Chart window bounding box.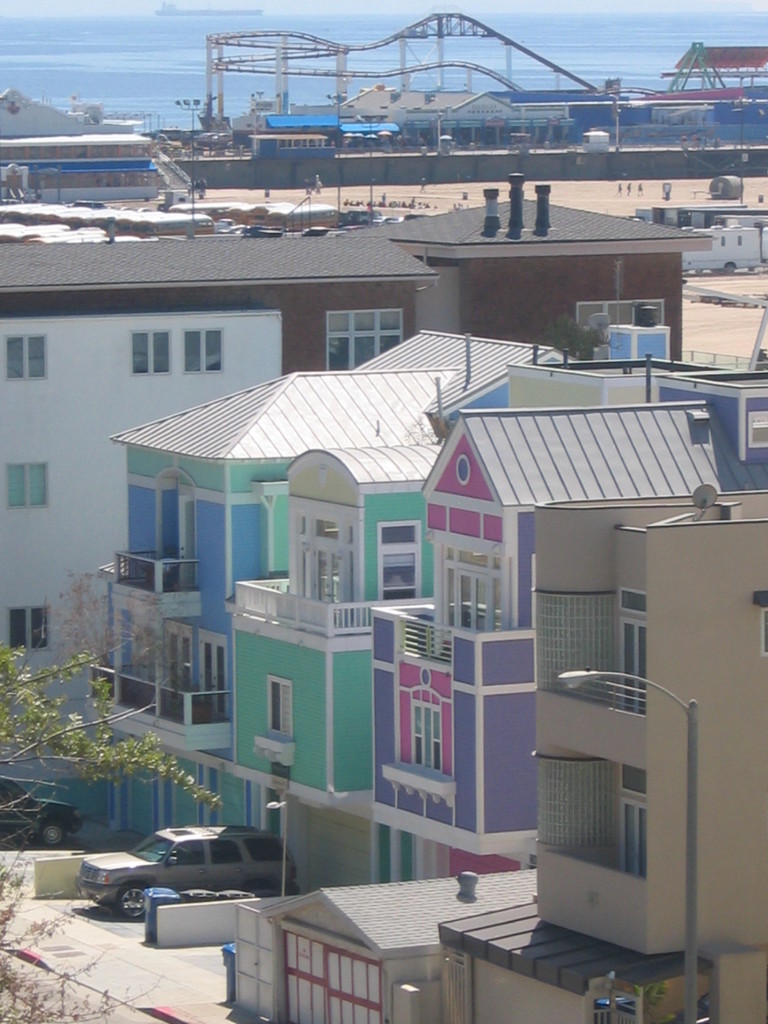
Charted: x1=327 y1=308 x2=401 y2=370.
